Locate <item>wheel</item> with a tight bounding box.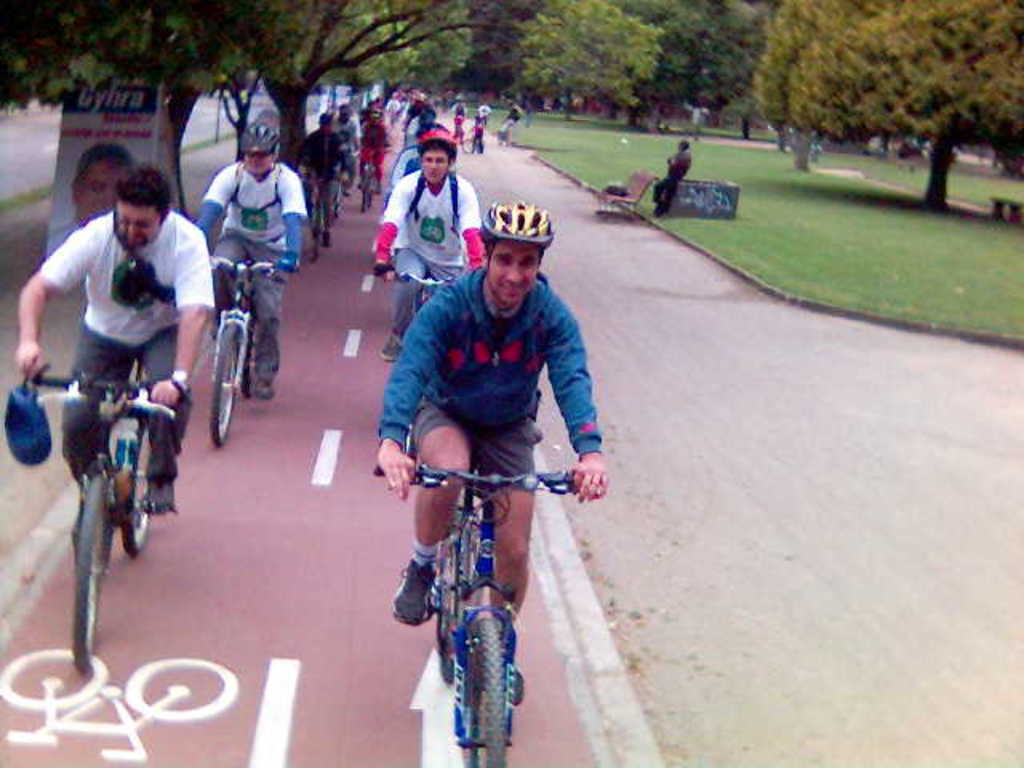
430:525:472:683.
